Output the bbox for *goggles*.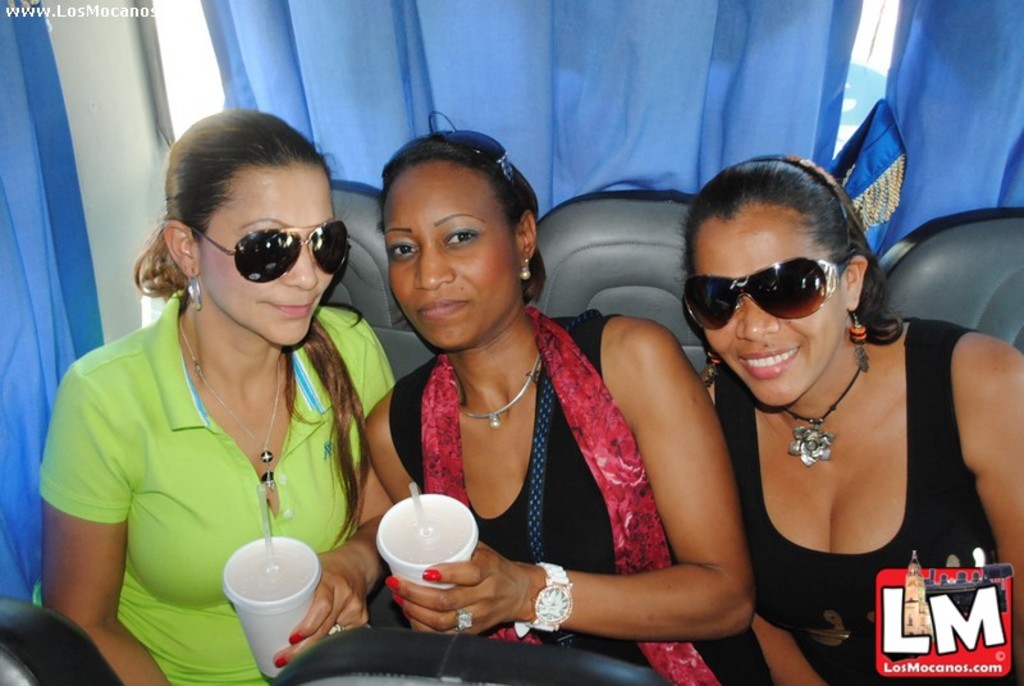
<box>412,127,520,182</box>.
